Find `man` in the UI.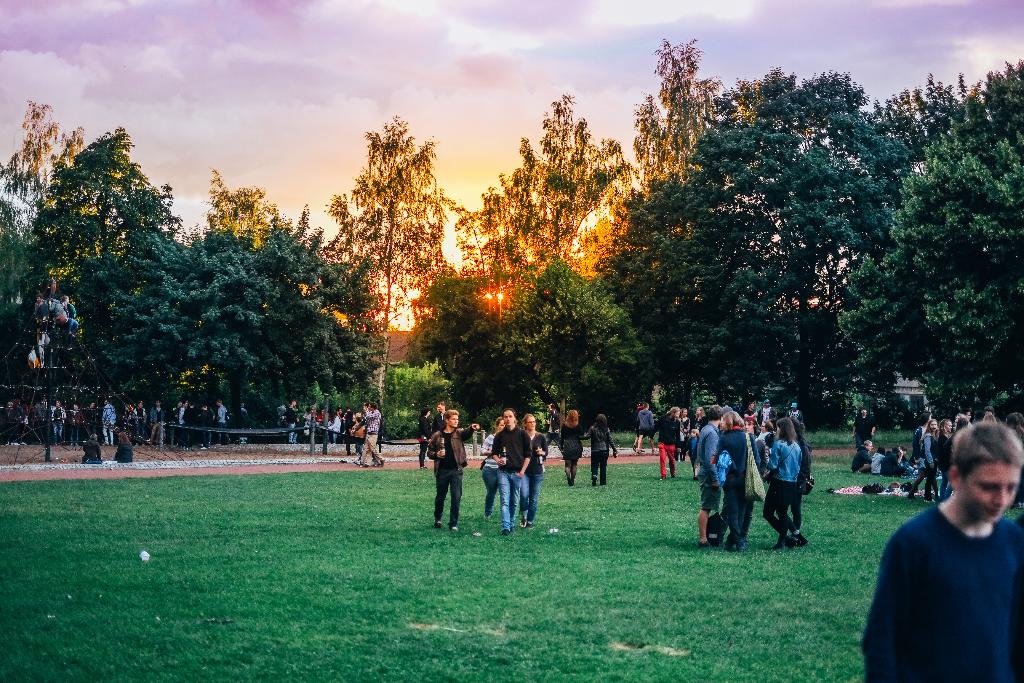
UI element at box(420, 405, 485, 529).
